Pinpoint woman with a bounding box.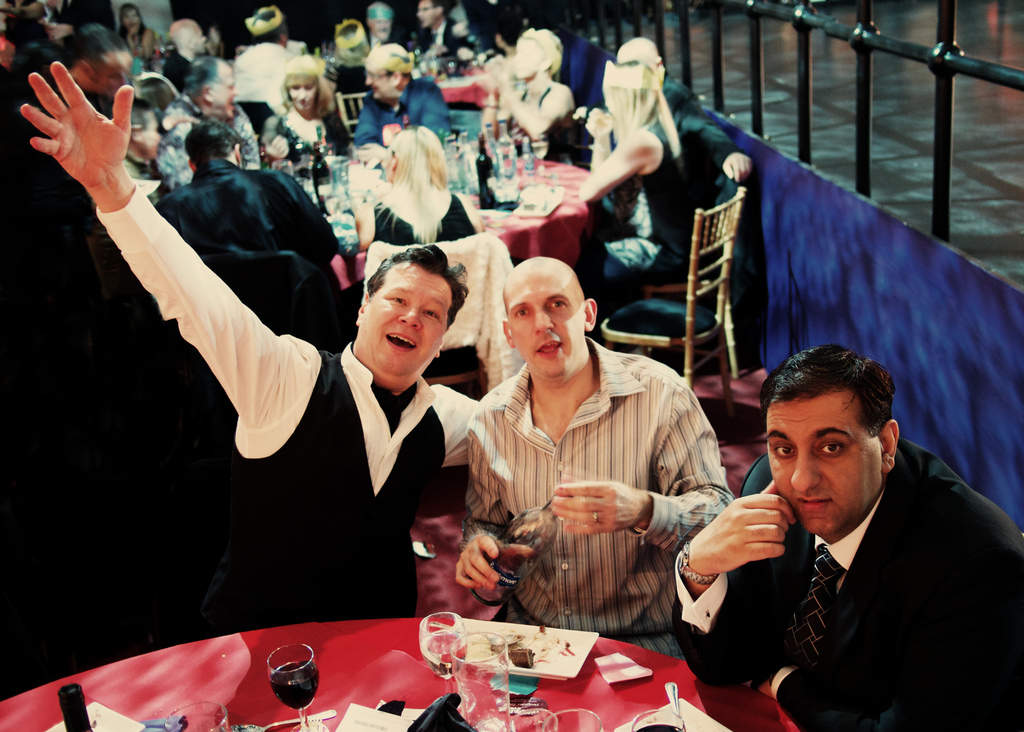
(x1=253, y1=60, x2=355, y2=158).
